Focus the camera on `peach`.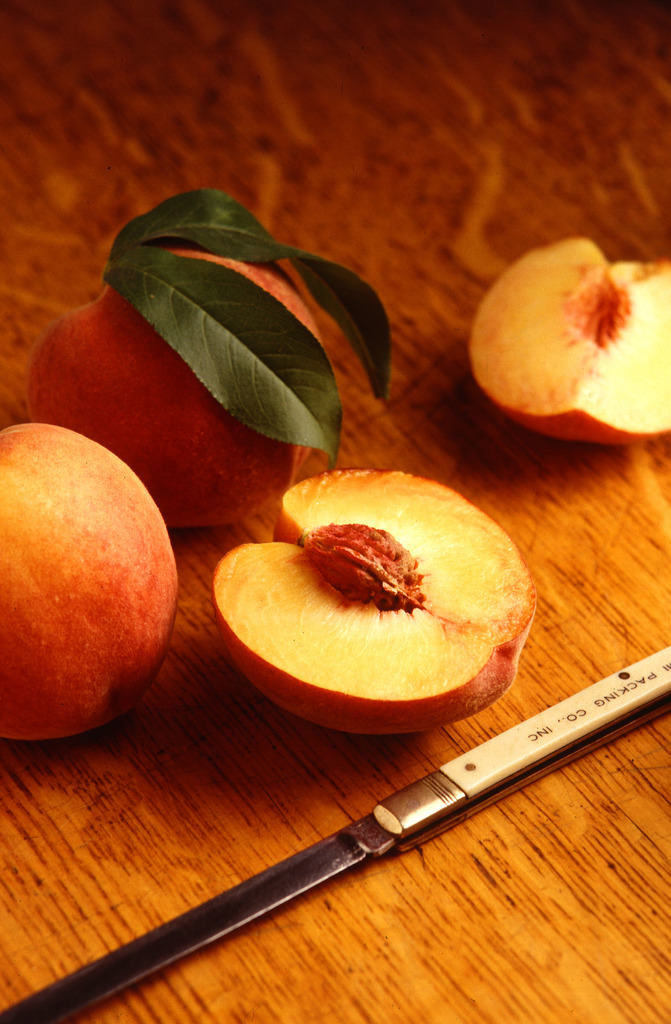
Focus region: (0, 423, 179, 737).
